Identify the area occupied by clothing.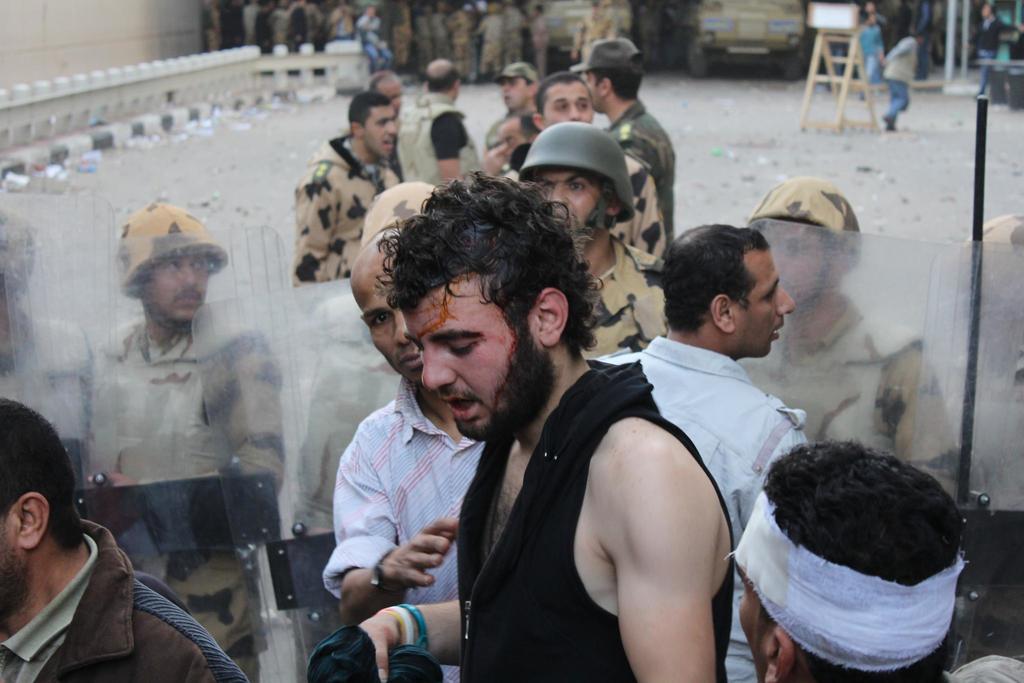
Area: bbox=[588, 93, 675, 245].
